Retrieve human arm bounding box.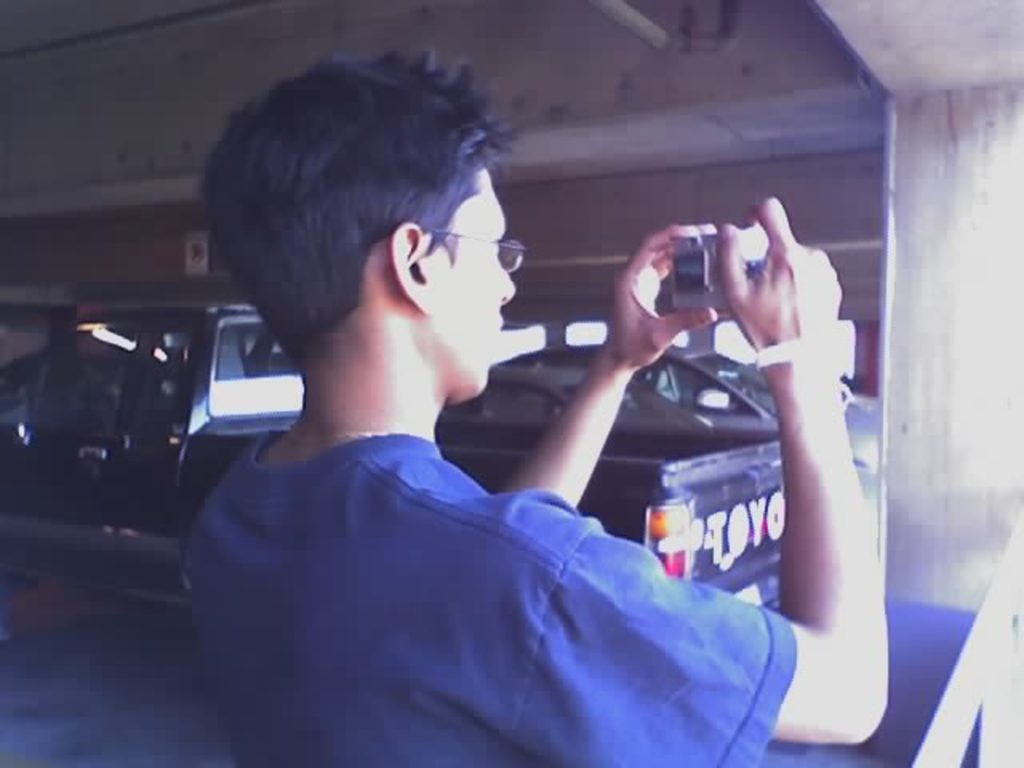
Bounding box: left=509, top=222, right=722, bottom=525.
